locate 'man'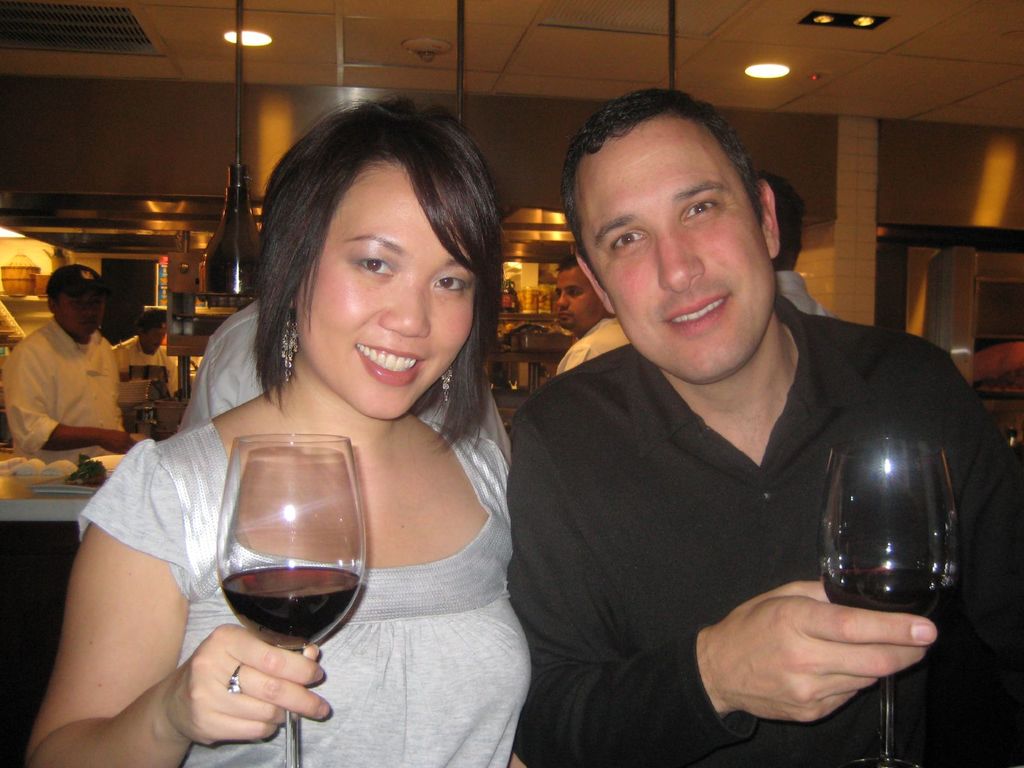
(111, 310, 177, 399)
